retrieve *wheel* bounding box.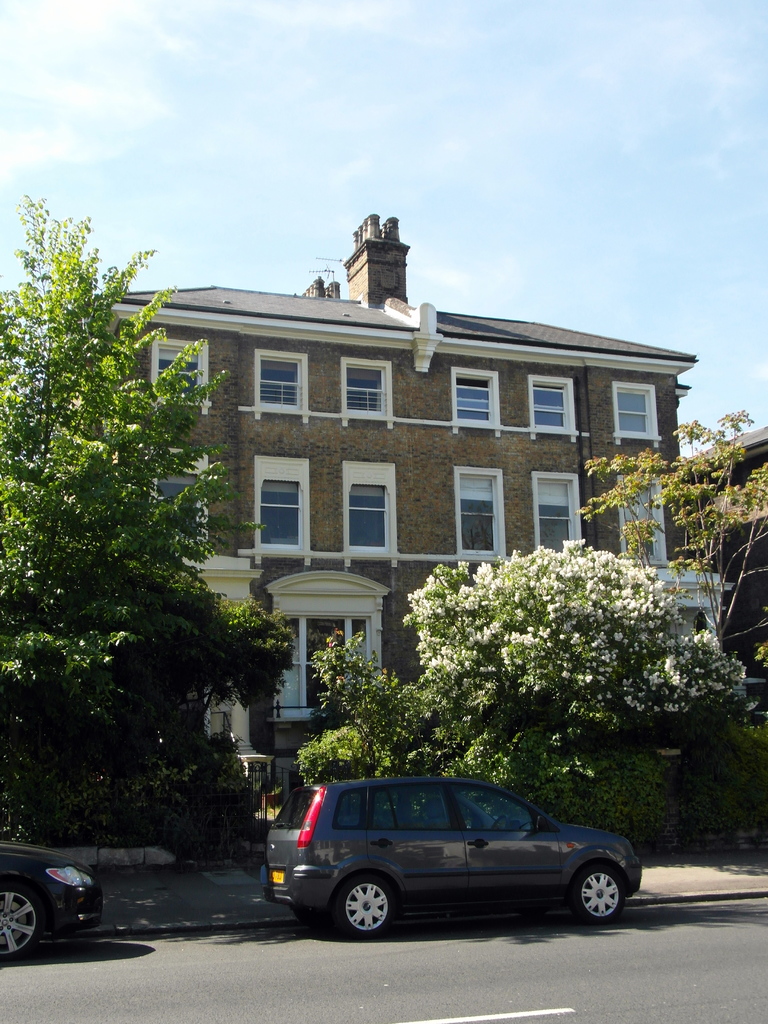
Bounding box: x1=577, y1=861, x2=639, y2=931.
